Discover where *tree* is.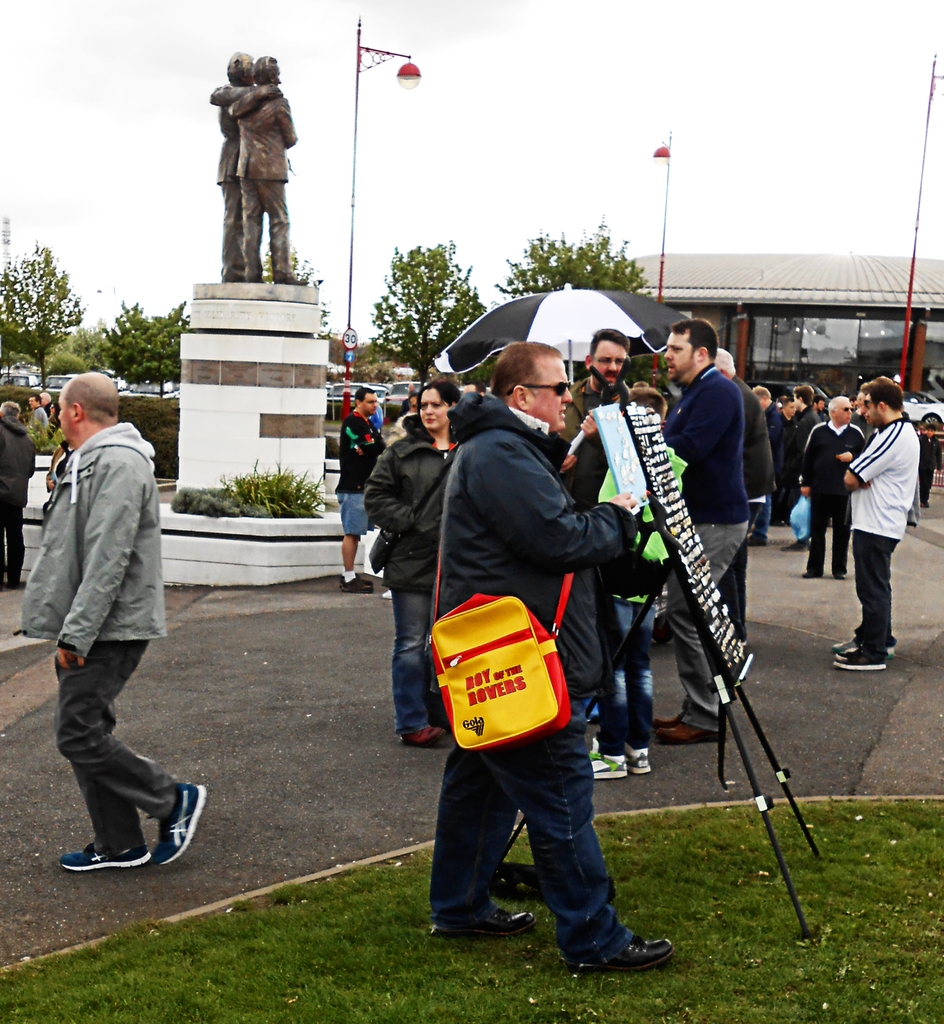
Discovered at {"left": 122, "top": 294, "right": 190, "bottom": 408}.
